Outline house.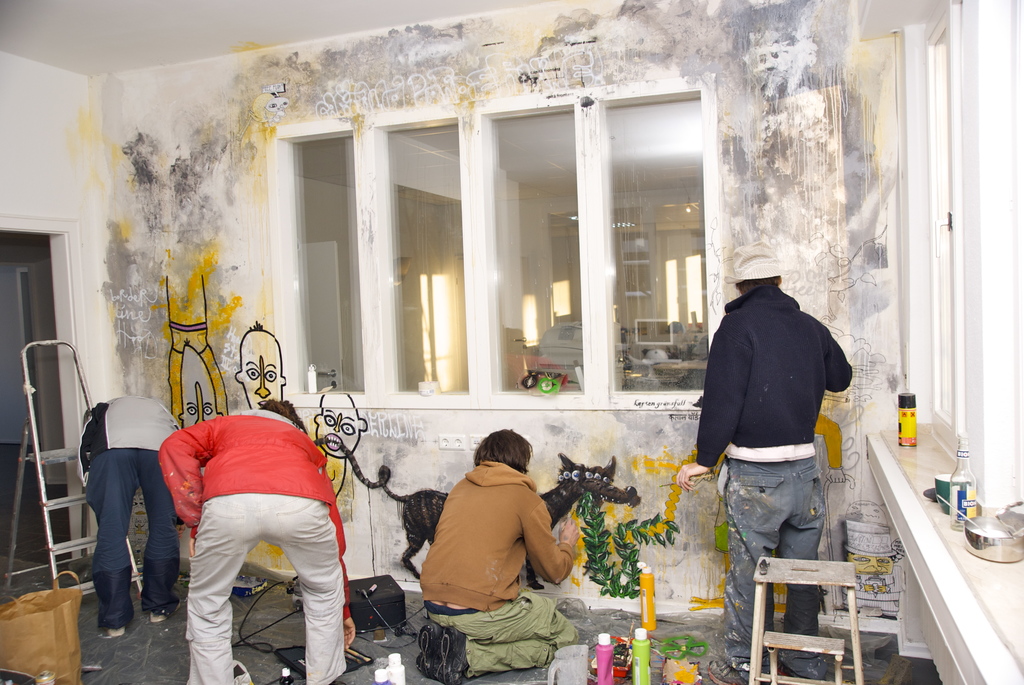
Outline: pyautogui.locateOnScreen(0, 0, 1018, 684).
